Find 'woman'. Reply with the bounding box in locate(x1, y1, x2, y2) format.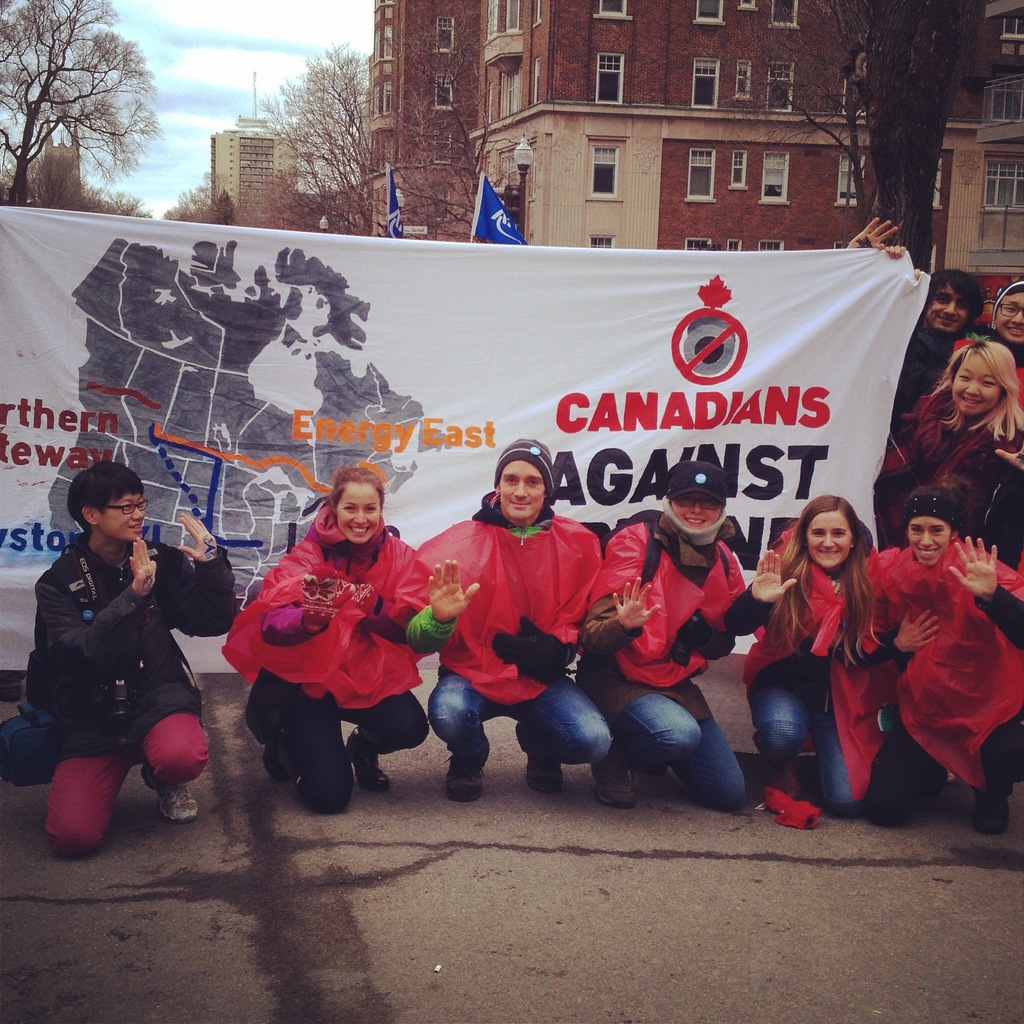
locate(887, 344, 1023, 579).
